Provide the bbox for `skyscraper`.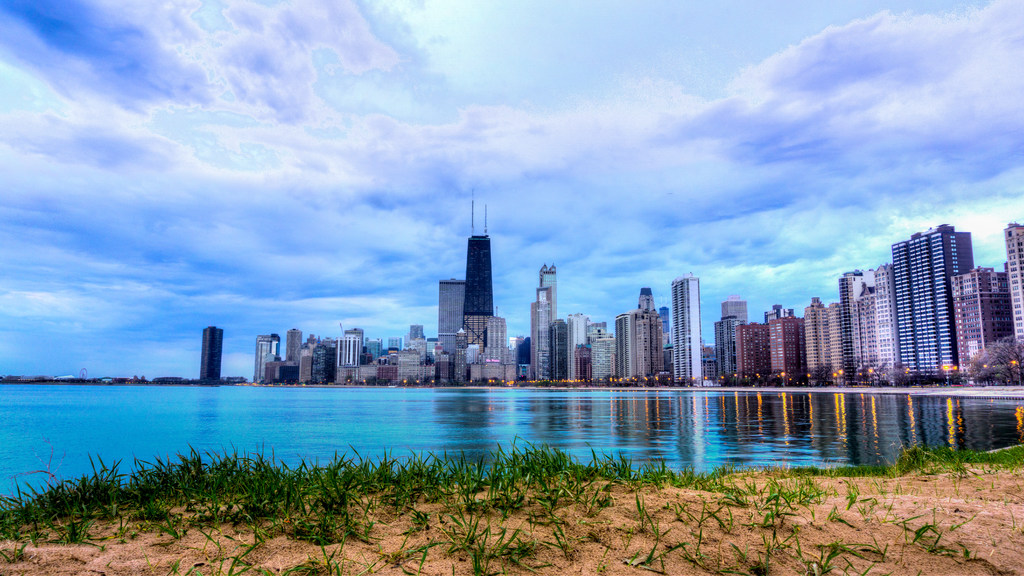
432:200:510:371.
